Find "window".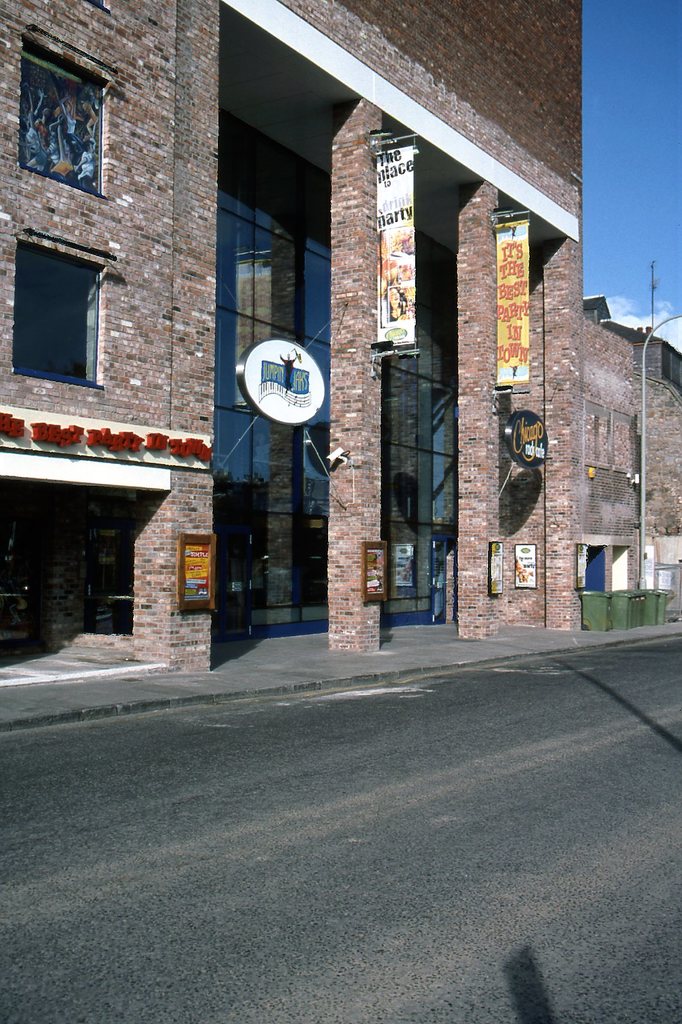
[0, 221, 118, 398].
